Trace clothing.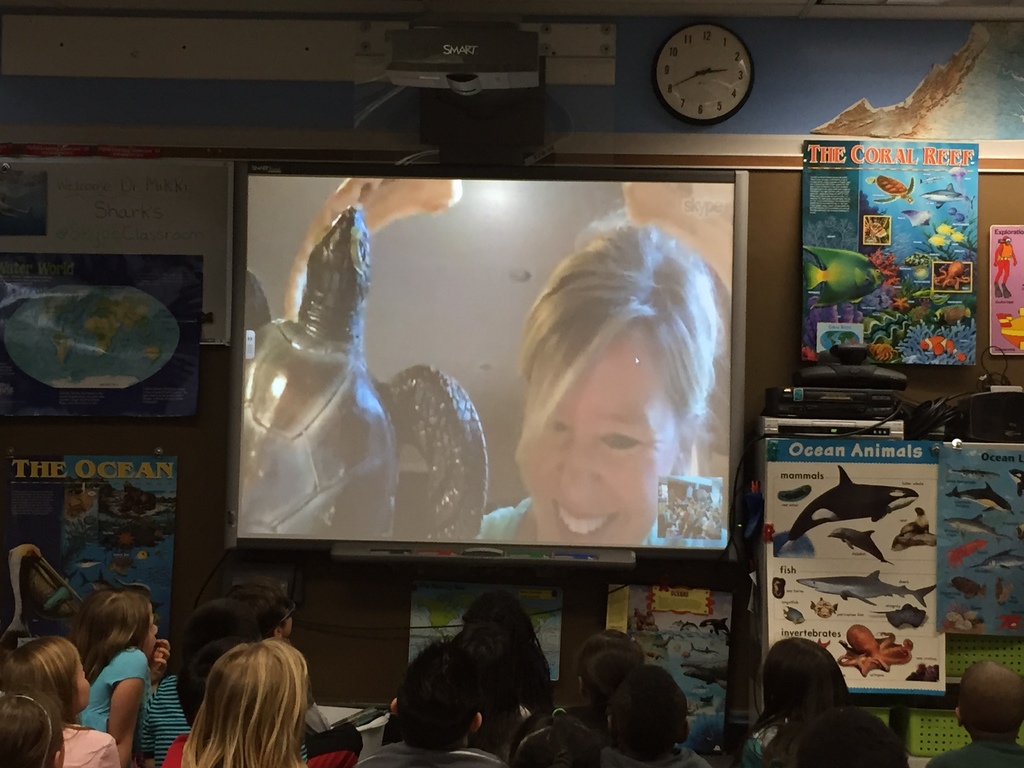
Traced to crop(991, 232, 1017, 289).
